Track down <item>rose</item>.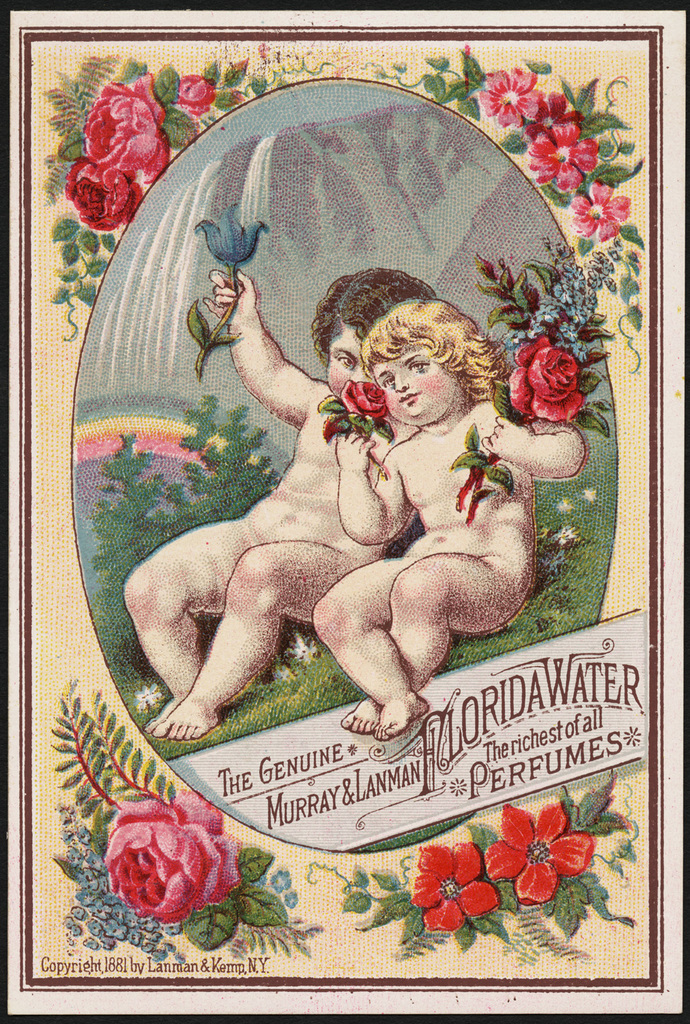
Tracked to locate(98, 784, 243, 925).
